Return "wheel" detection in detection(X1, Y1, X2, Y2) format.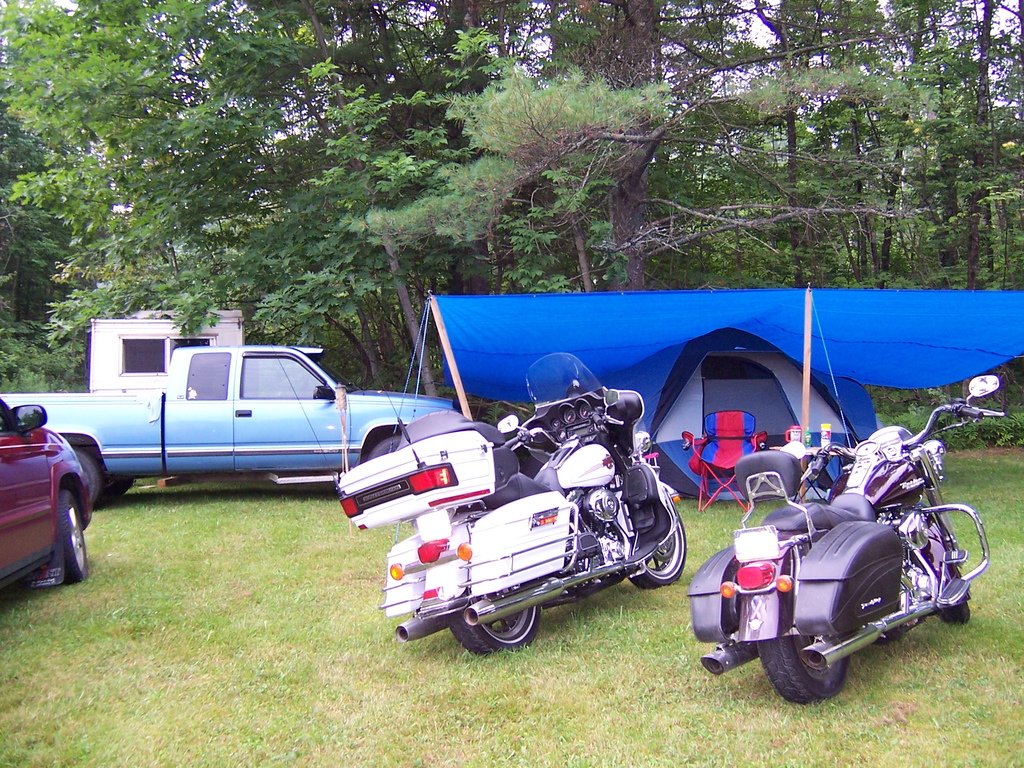
detection(936, 569, 973, 624).
